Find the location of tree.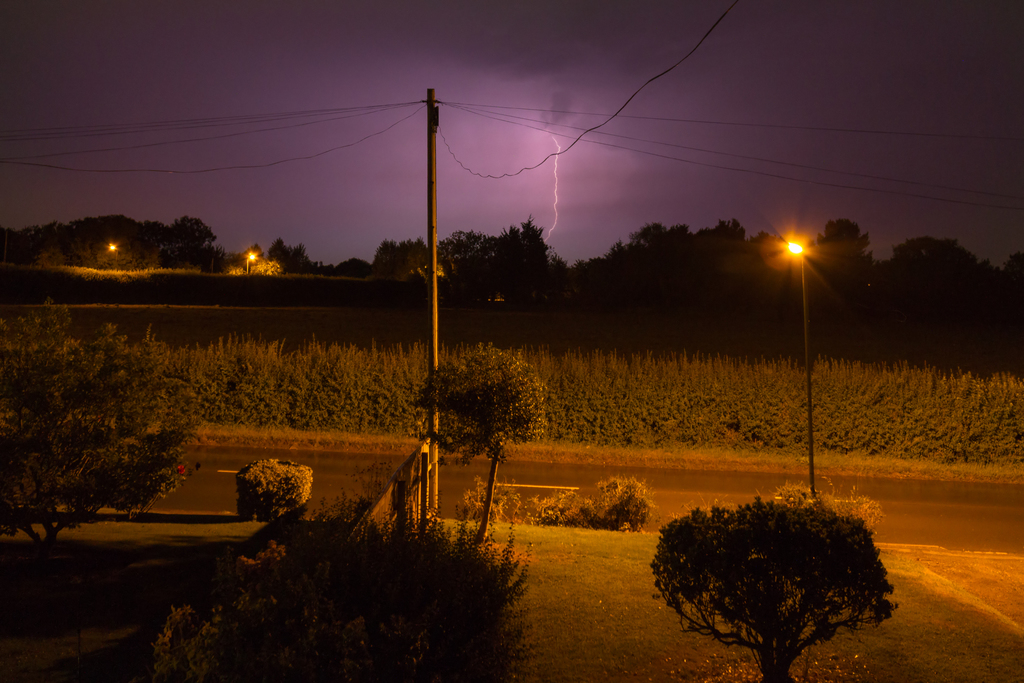
Location: <region>235, 459, 315, 527</region>.
